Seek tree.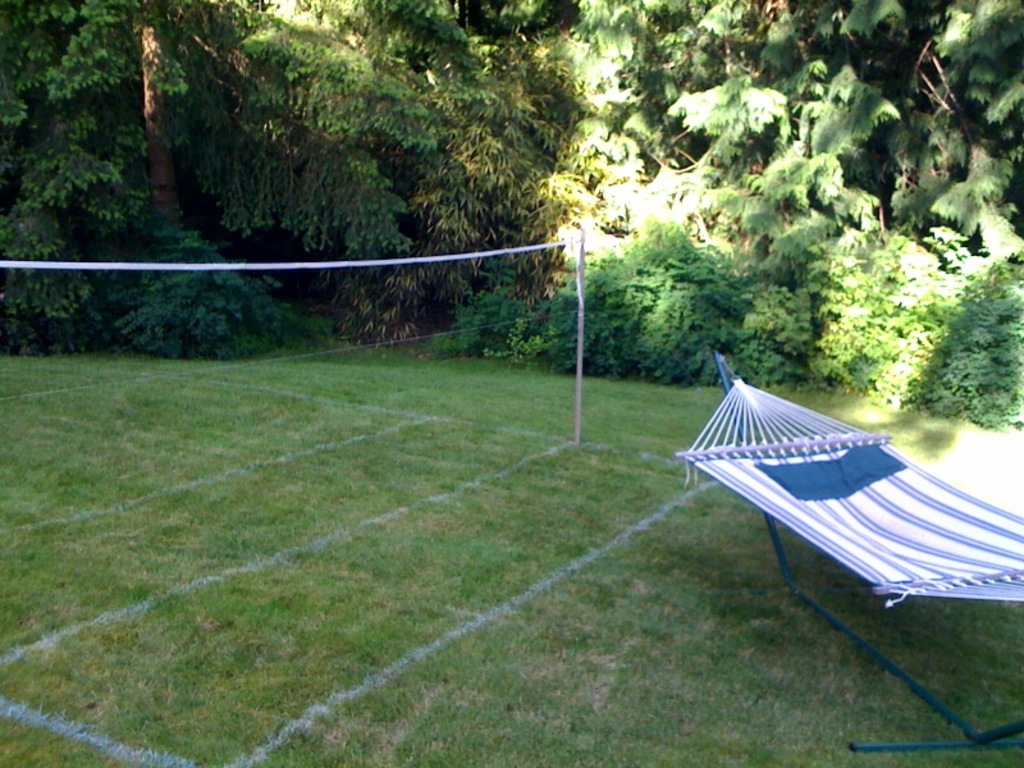
bbox=[294, 0, 471, 302].
